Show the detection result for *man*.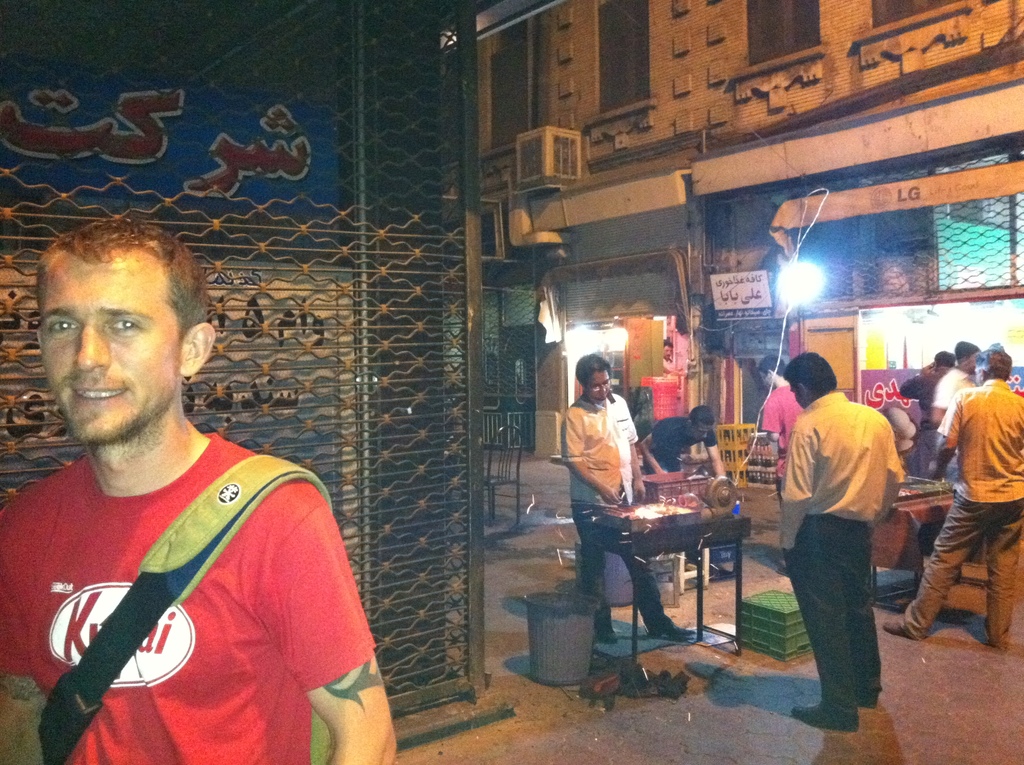
pyautogui.locateOnScreen(770, 354, 926, 736).
